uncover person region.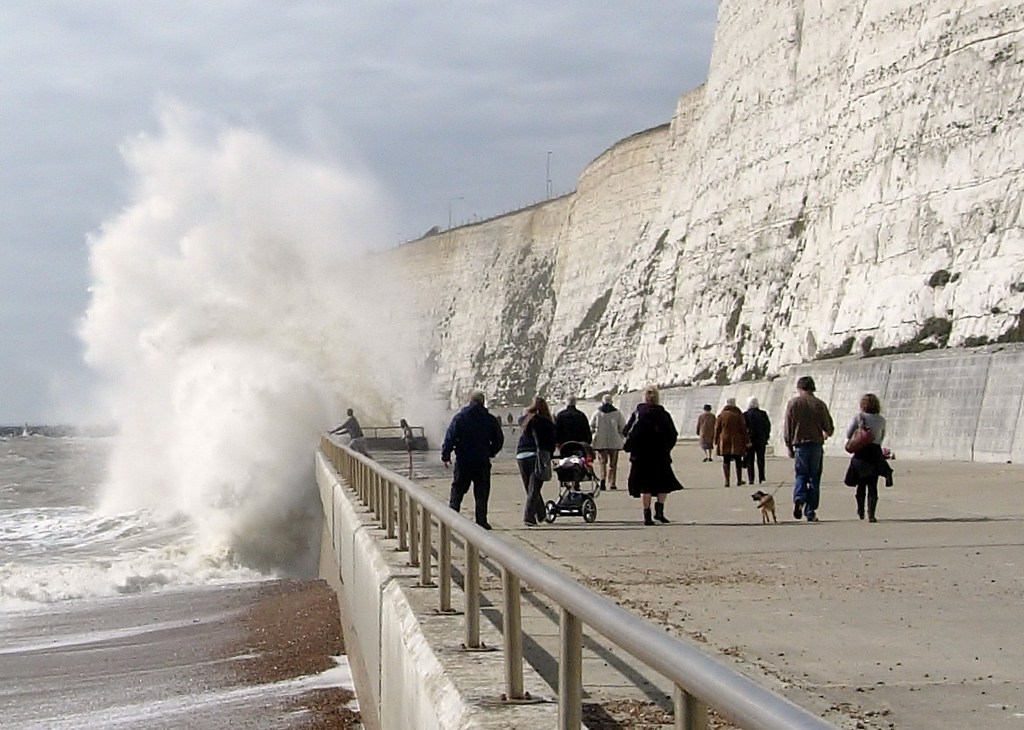
Uncovered: select_region(439, 392, 504, 533).
